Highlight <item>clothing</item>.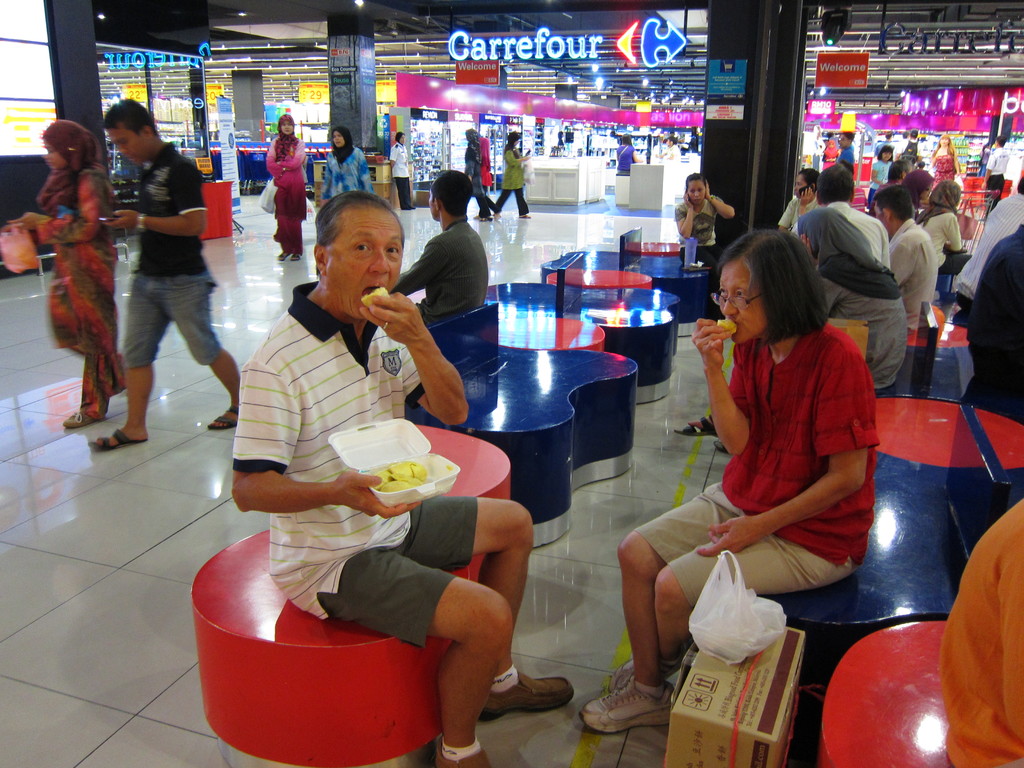
Highlighted region: box=[32, 118, 131, 419].
